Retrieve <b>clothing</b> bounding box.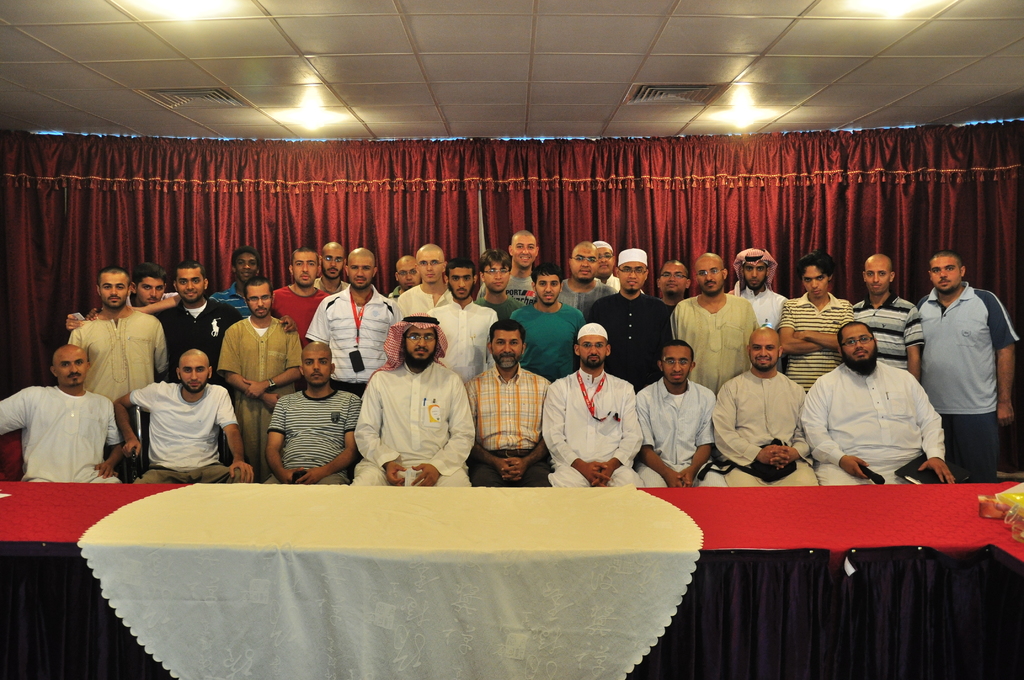
Bounding box: 221/320/312/473.
